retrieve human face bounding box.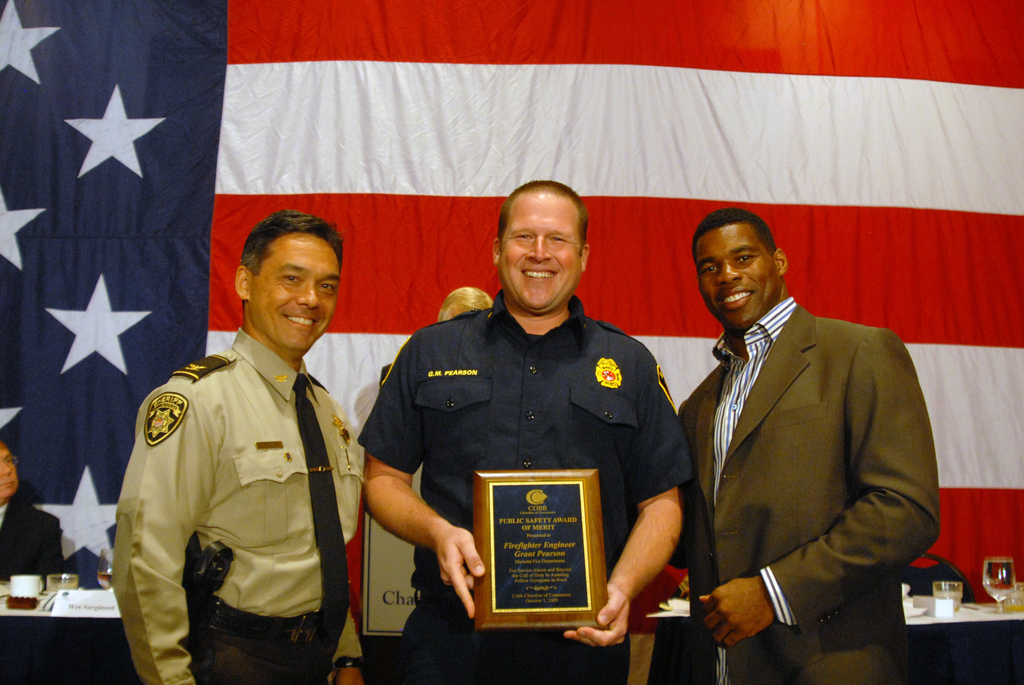
Bounding box: bbox=(499, 189, 580, 310).
